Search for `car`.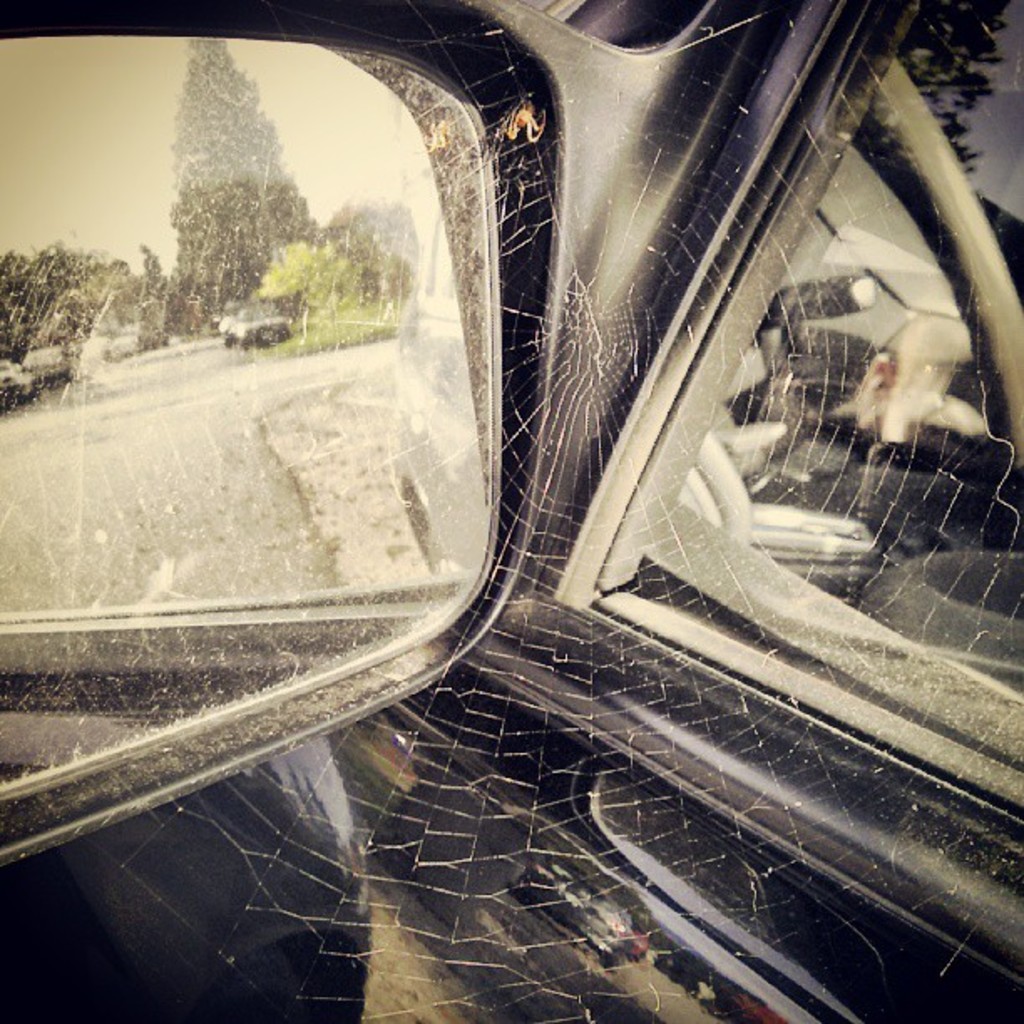
Found at locate(0, 0, 1022, 1022).
